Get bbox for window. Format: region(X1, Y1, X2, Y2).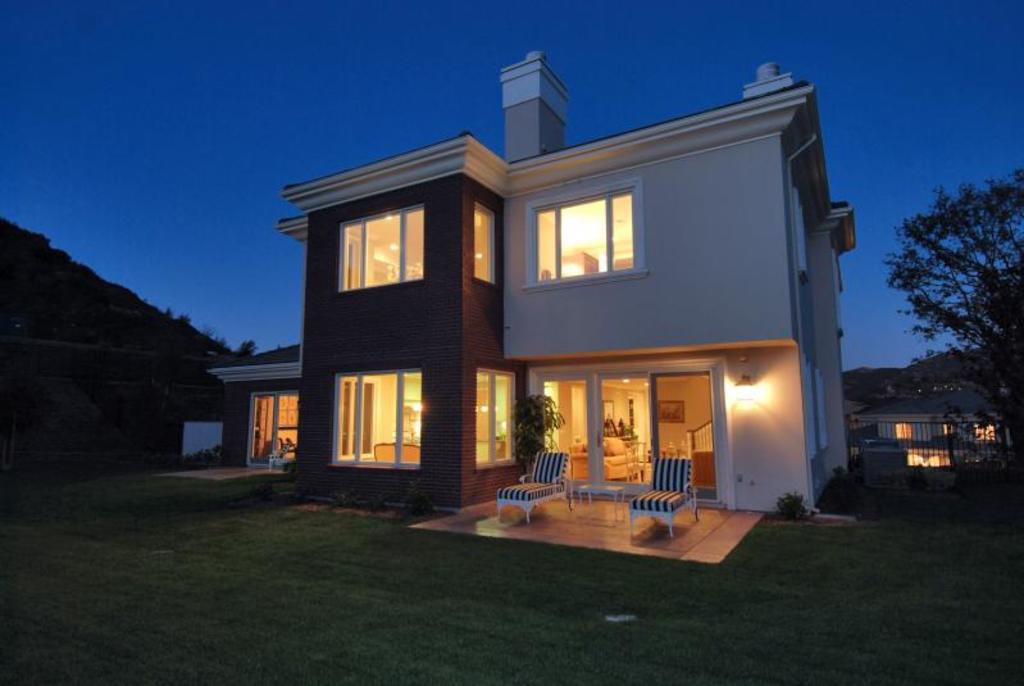
region(334, 203, 424, 292).
